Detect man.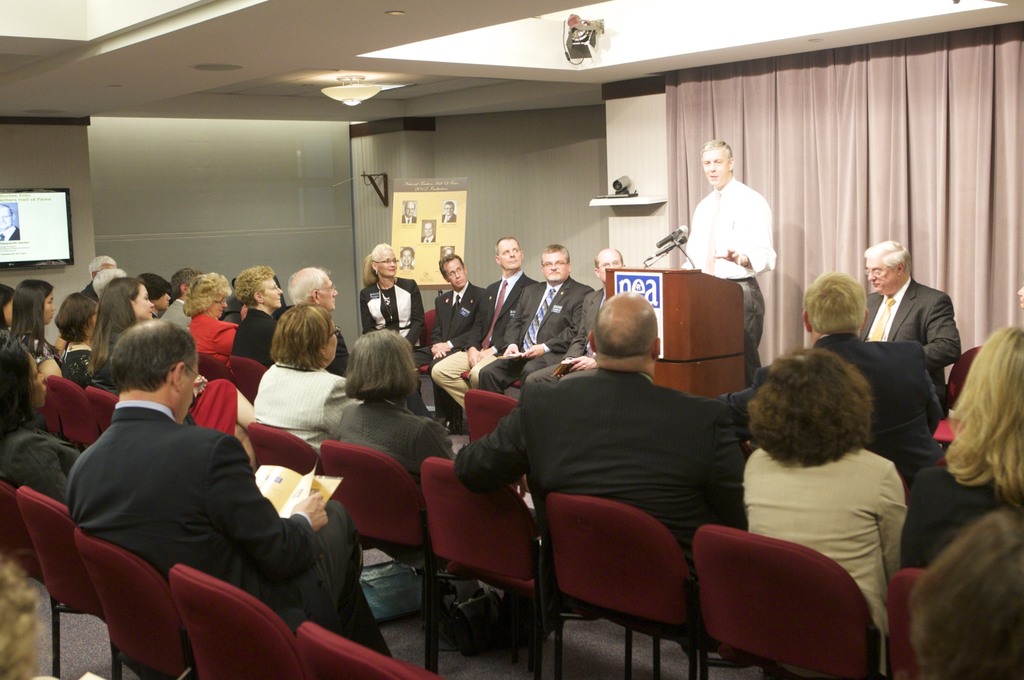
Detected at [left=429, top=235, right=540, bottom=418].
